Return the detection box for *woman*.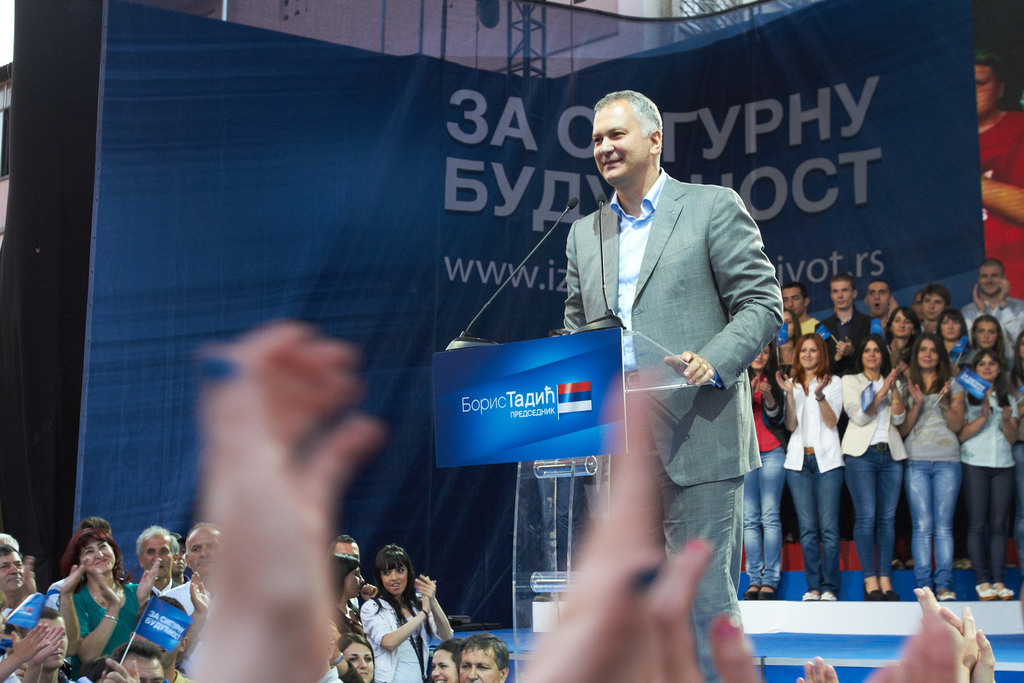
428/637/463/682.
